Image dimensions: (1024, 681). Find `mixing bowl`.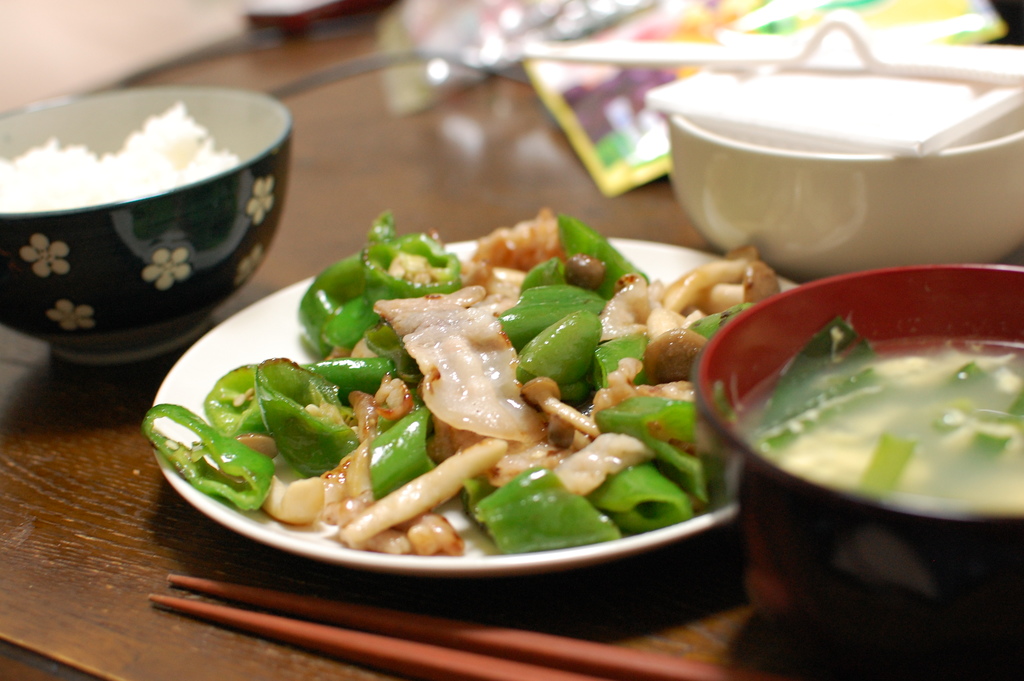
[x1=662, y1=104, x2=1023, y2=288].
